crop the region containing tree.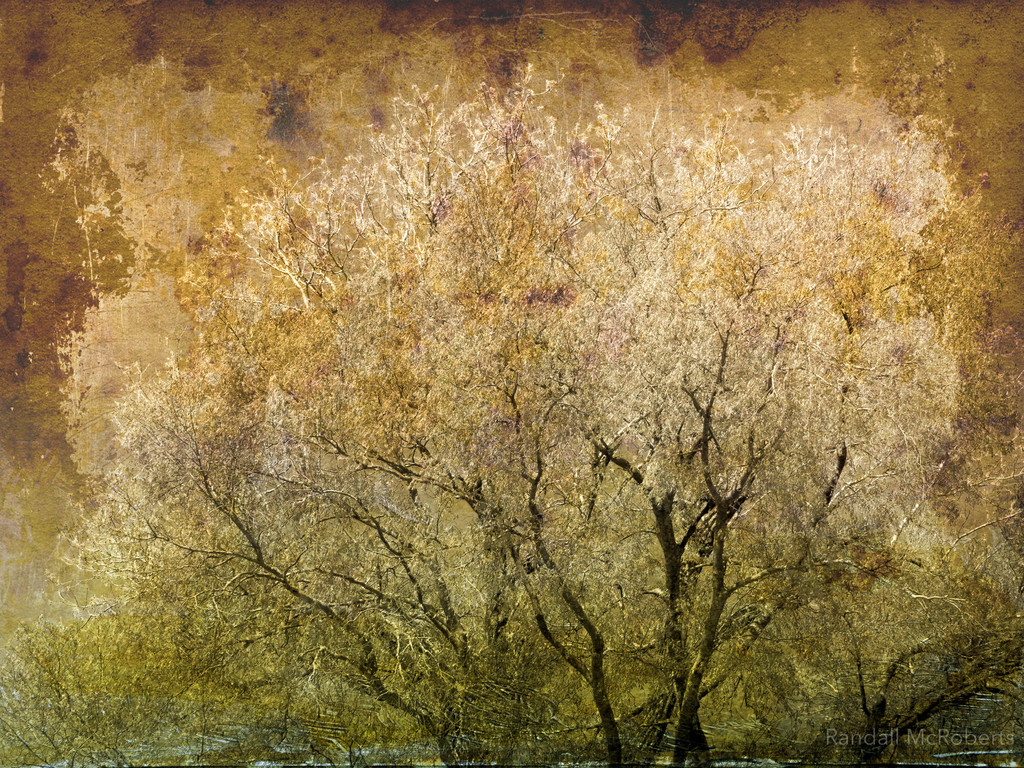
Crop region: l=0, t=45, r=1023, b=767.
